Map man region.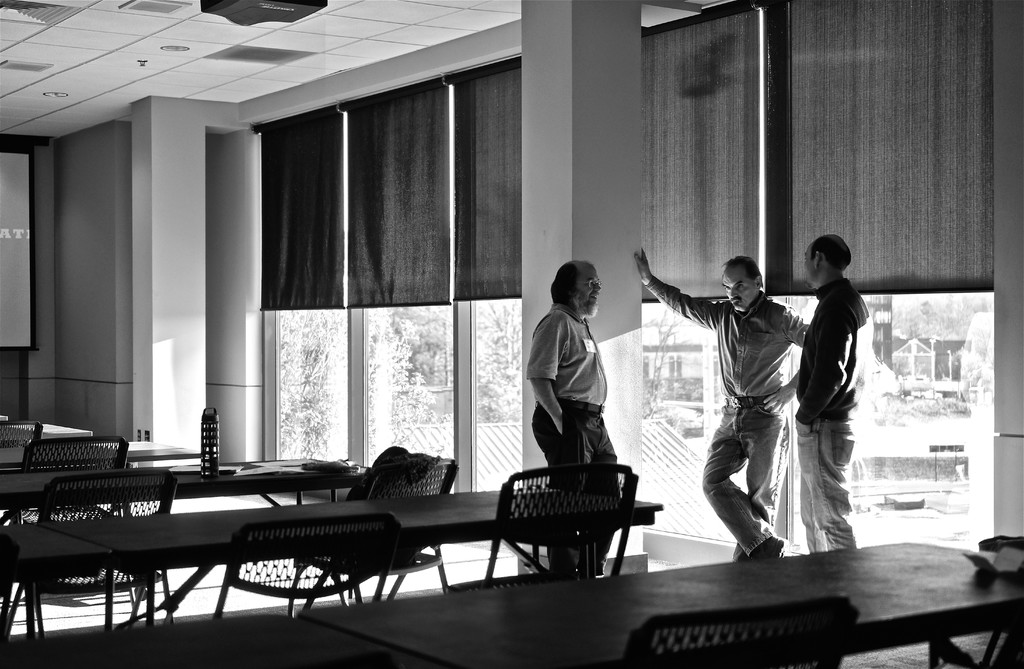
Mapped to bbox=[795, 239, 866, 563].
